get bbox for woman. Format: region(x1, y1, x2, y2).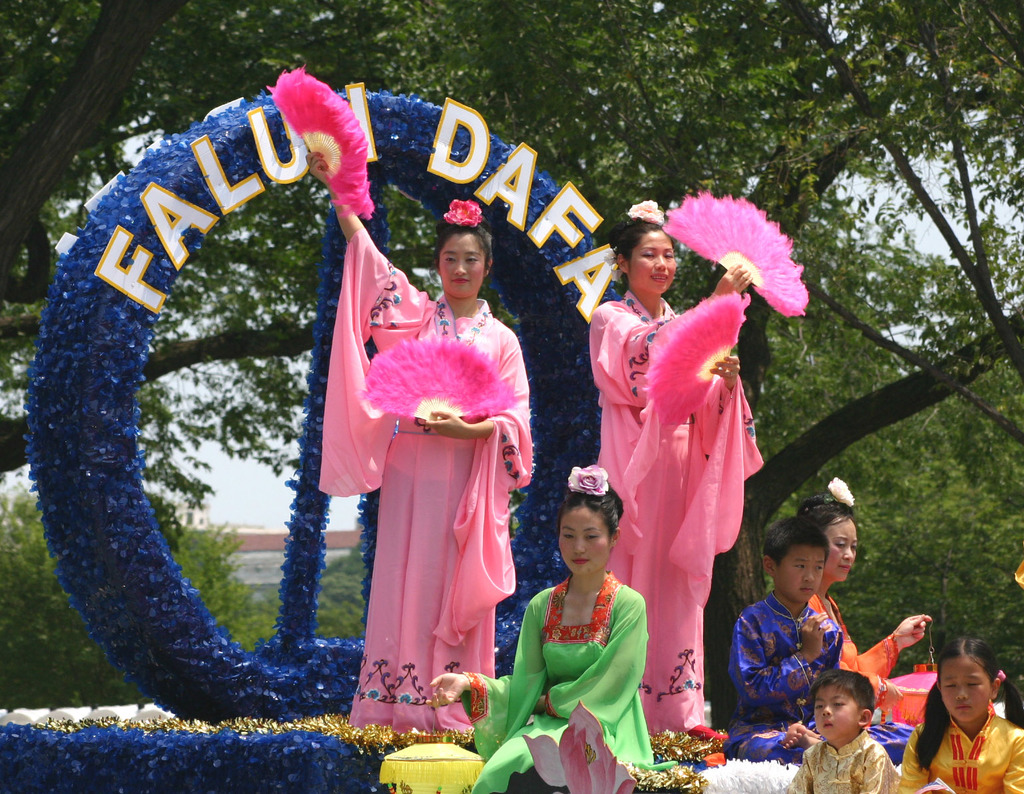
region(305, 151, 532, 732).
